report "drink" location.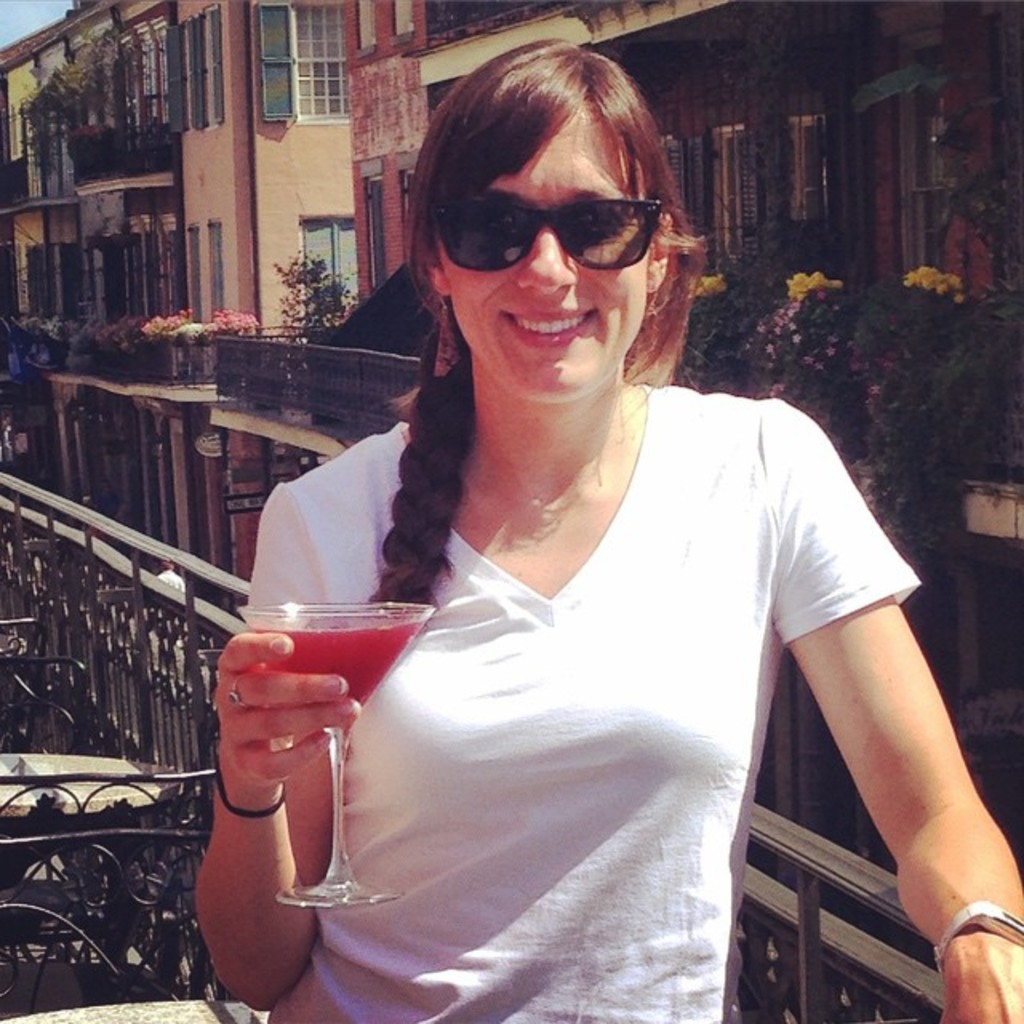
Report: BBox(251, 622, 422, 726).
